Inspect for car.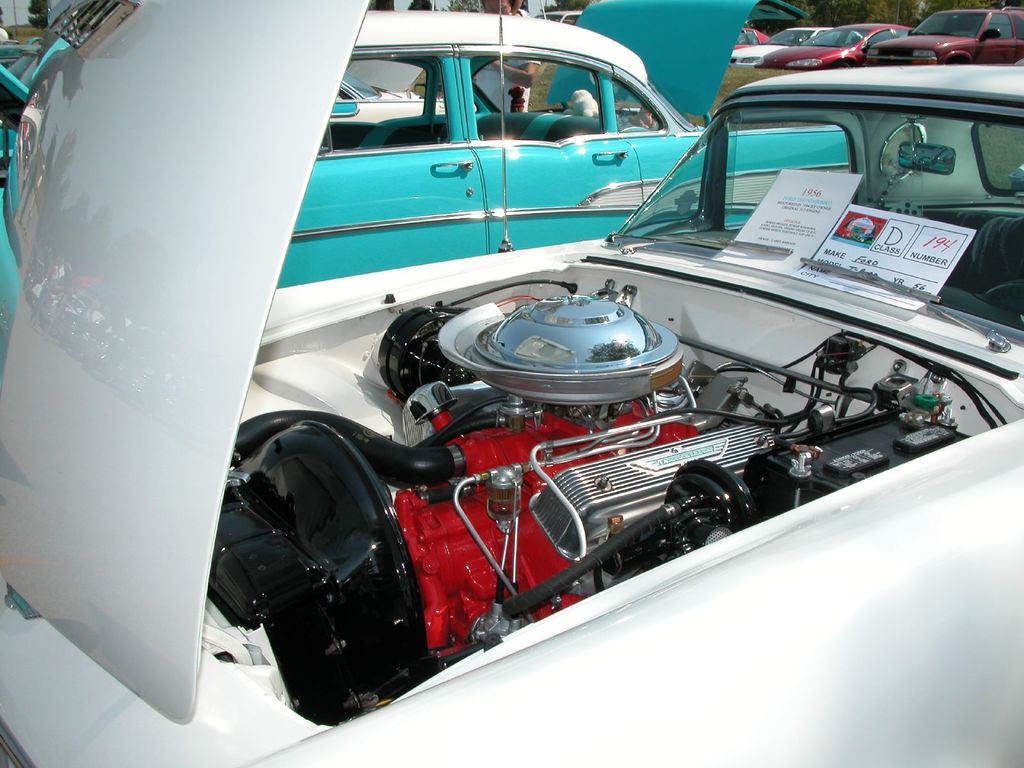
Inspection: (0, 8, 853, 359).
